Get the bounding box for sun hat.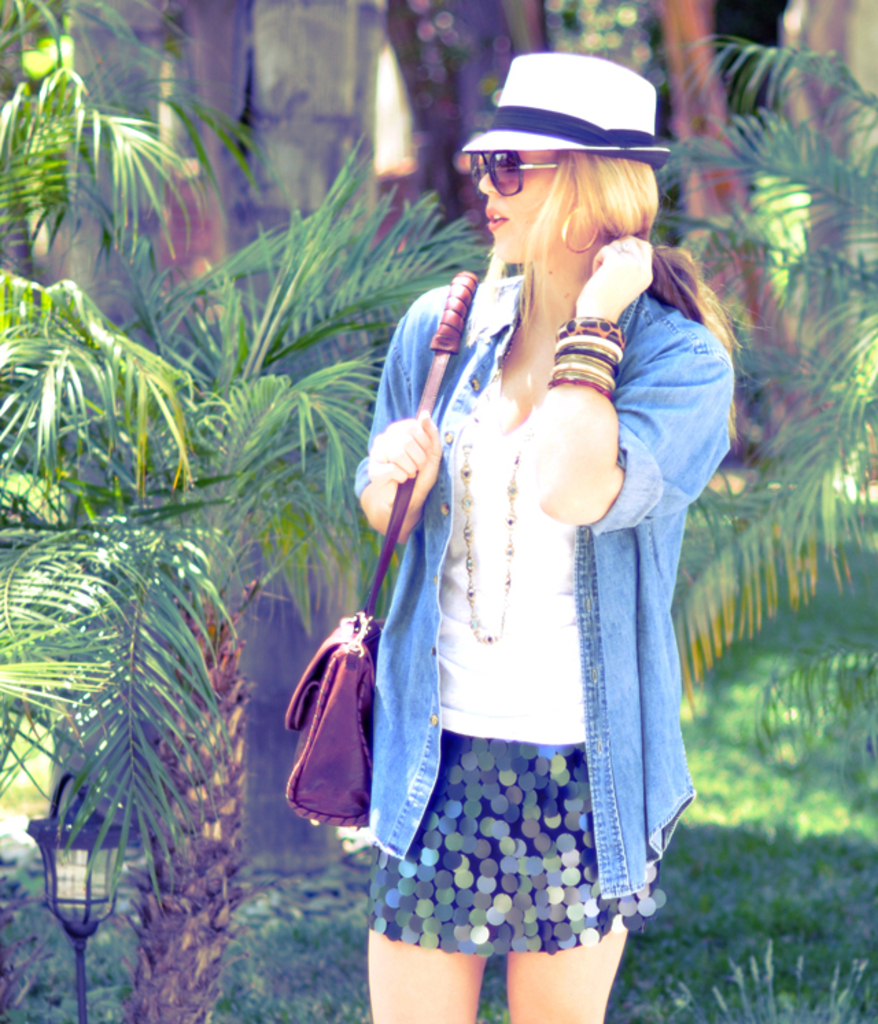
<box>465,58,676,162</box>.
